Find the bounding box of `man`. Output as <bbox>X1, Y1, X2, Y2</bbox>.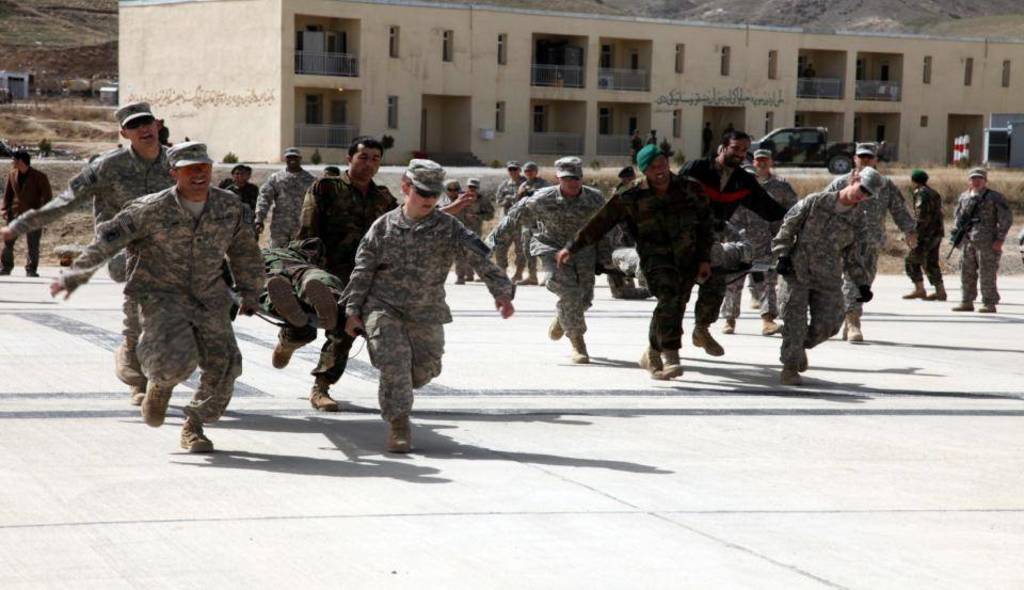
<bbox>517, 160, 553, 284</bbox>.
